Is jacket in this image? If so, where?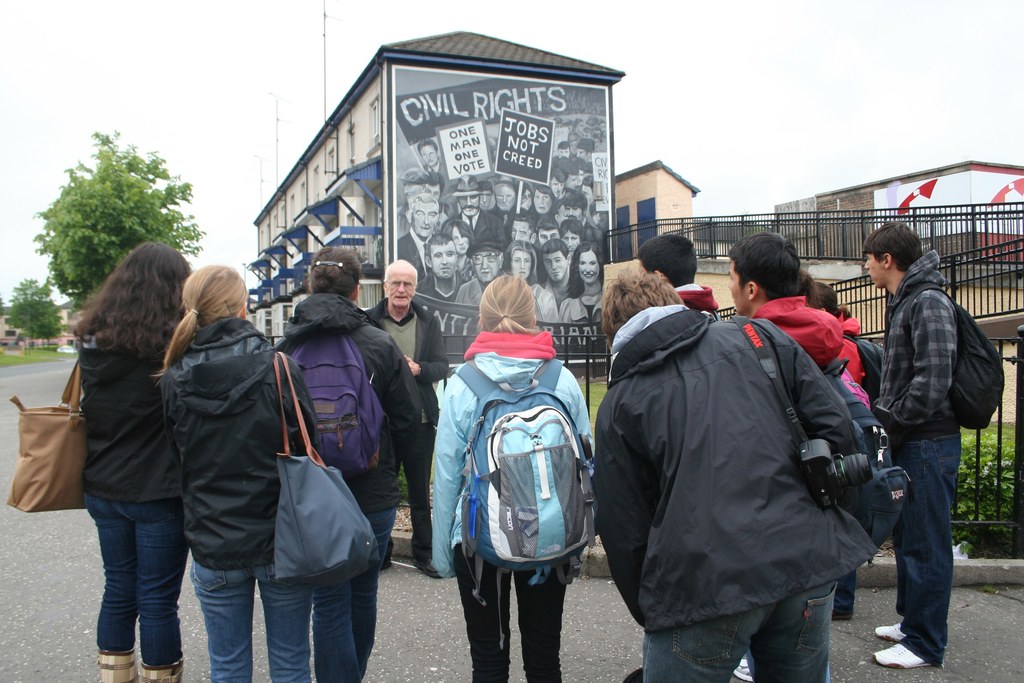
Yes, at {"x1": 275, "y1": 297, "x2": 438, "y2": 564}.
